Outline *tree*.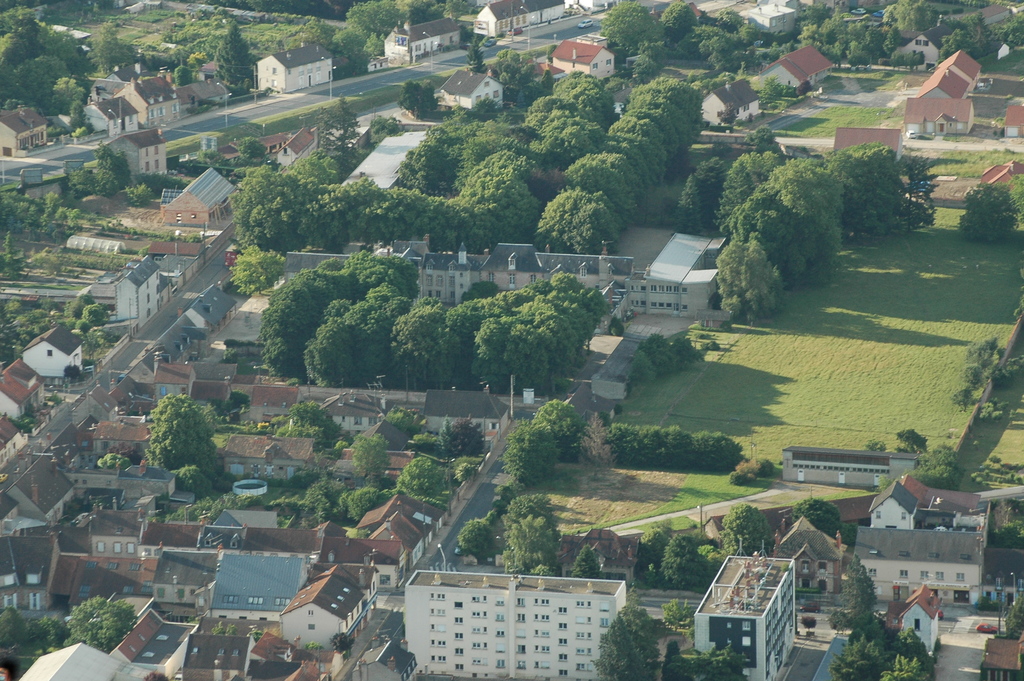
Outline: bbox=[664, 646, 746, 680].
